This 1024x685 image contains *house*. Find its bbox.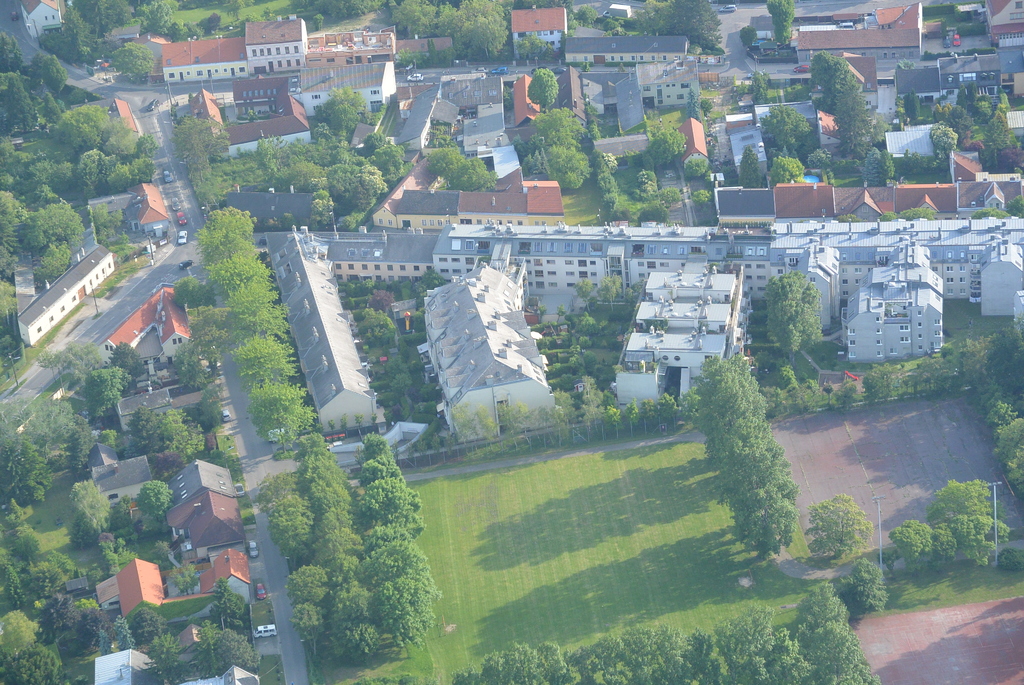
[576, 62, 691, 134].
